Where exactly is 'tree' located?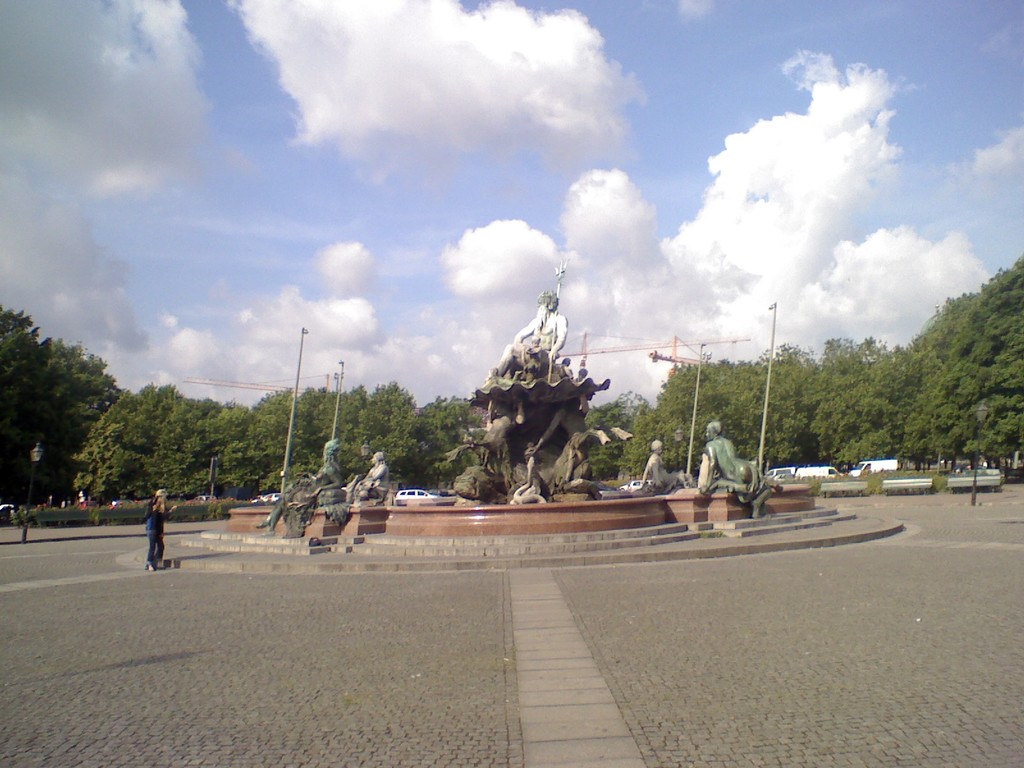
Its bounding box is [left=886, top=289, right=999, bottom=449].
